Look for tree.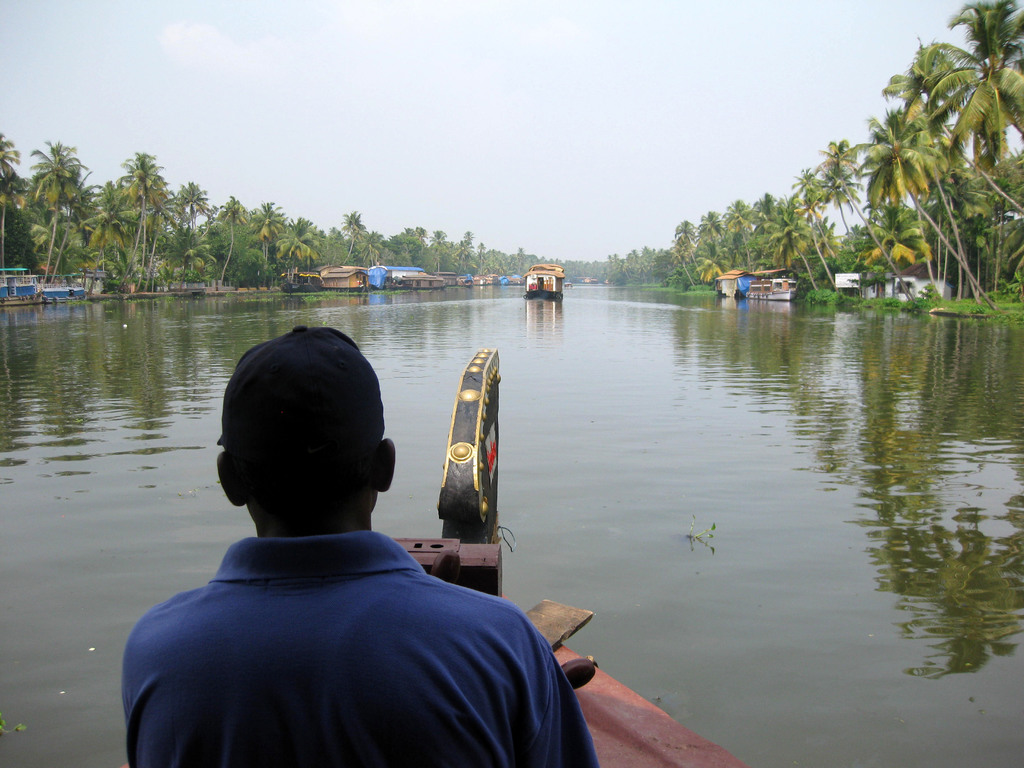
Found: box(929, 0, 1023, 155).
